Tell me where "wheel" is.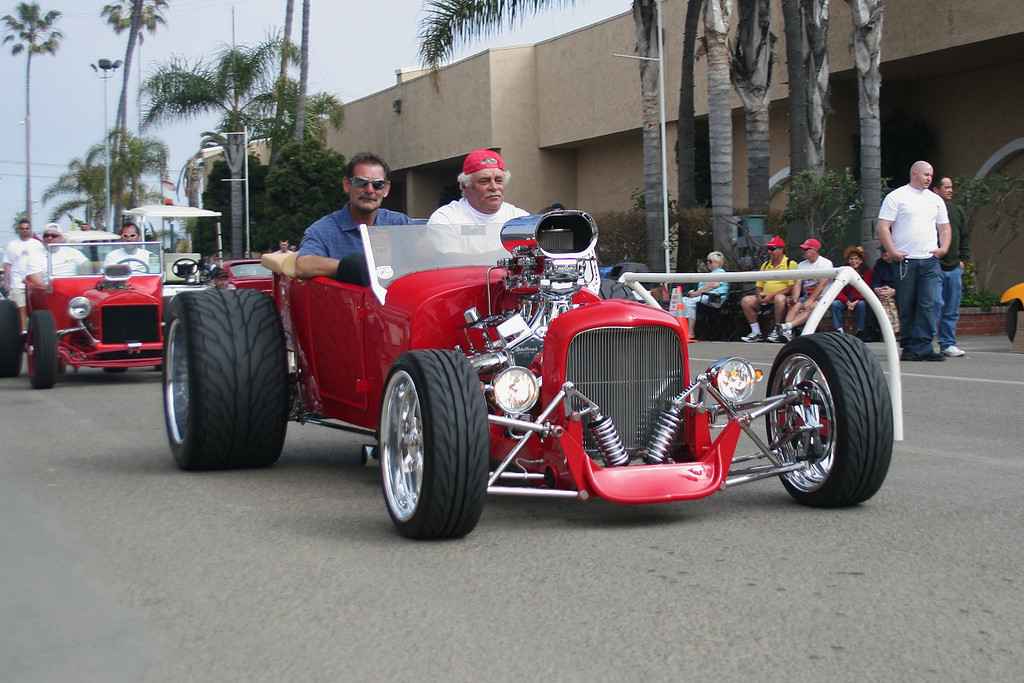
"wheel" is at 163, 289, 287, 470.
